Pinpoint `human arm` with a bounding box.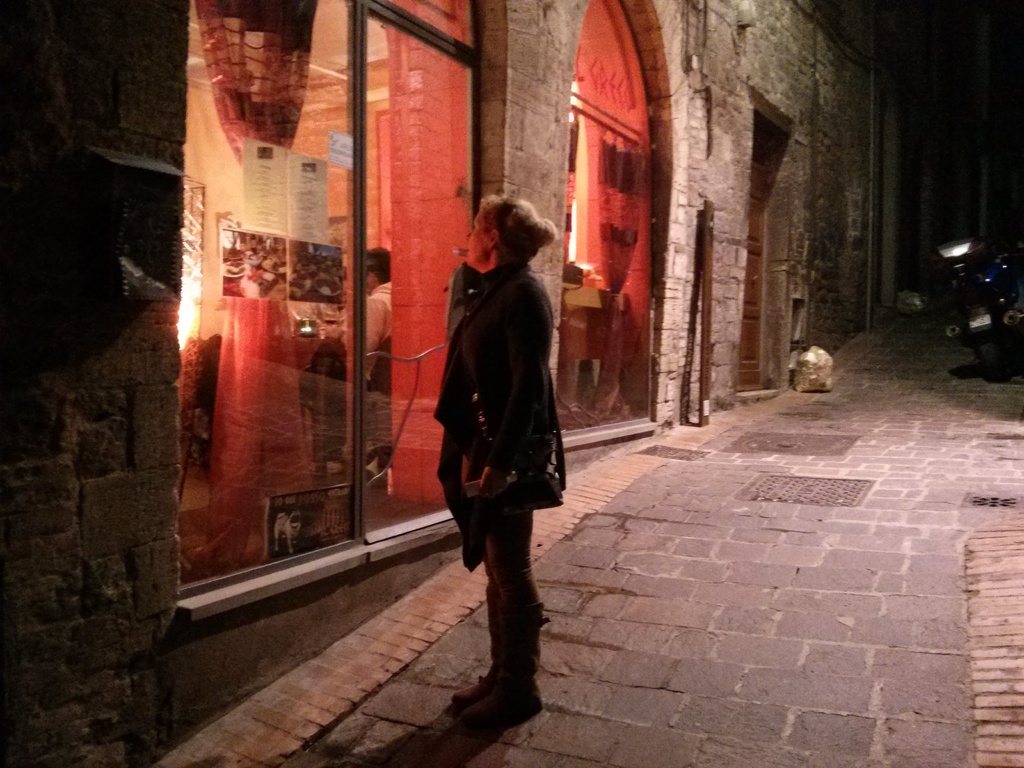
468:277:553:499.
